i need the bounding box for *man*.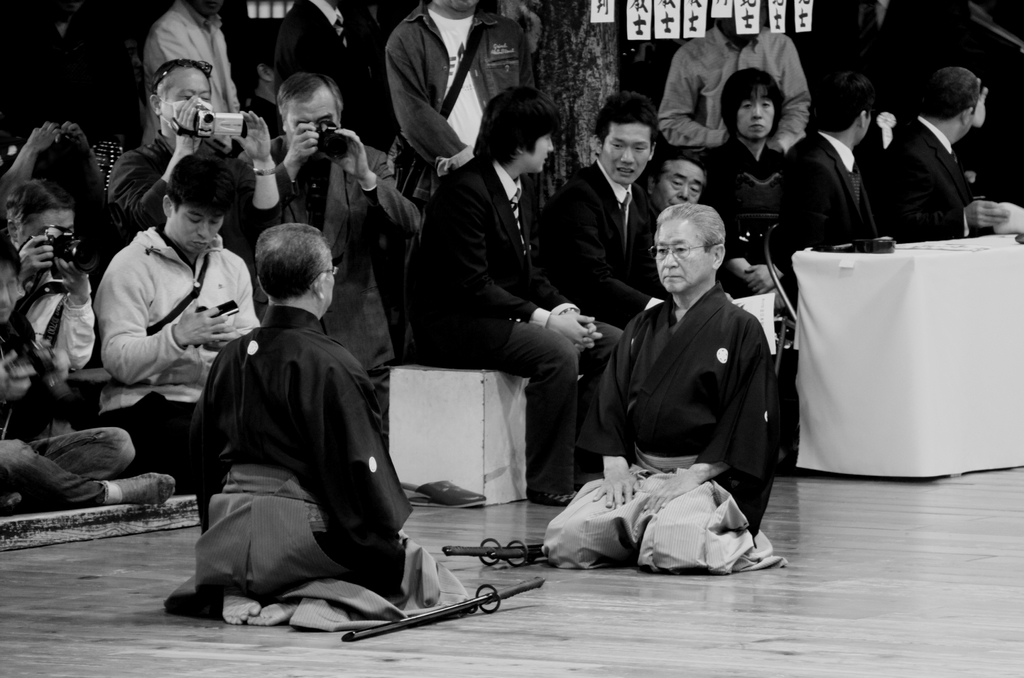
Here it is: rect(0, 175, 175, 510).
